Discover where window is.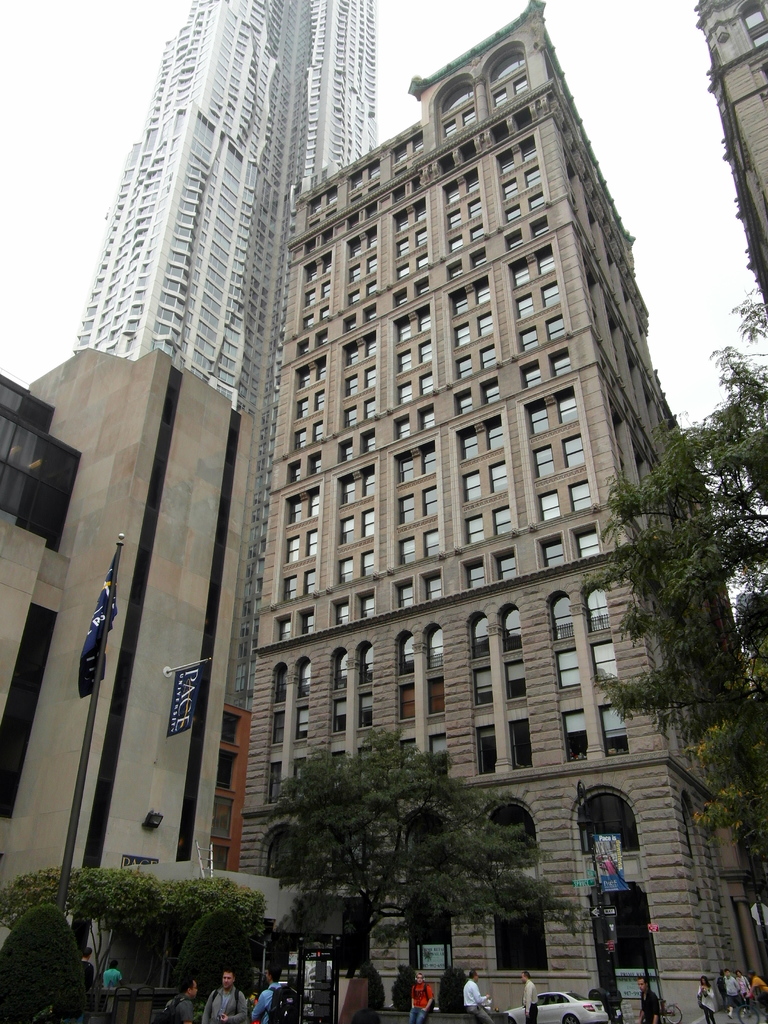
Discovered at bbox=[418, 339, 429, 363].
